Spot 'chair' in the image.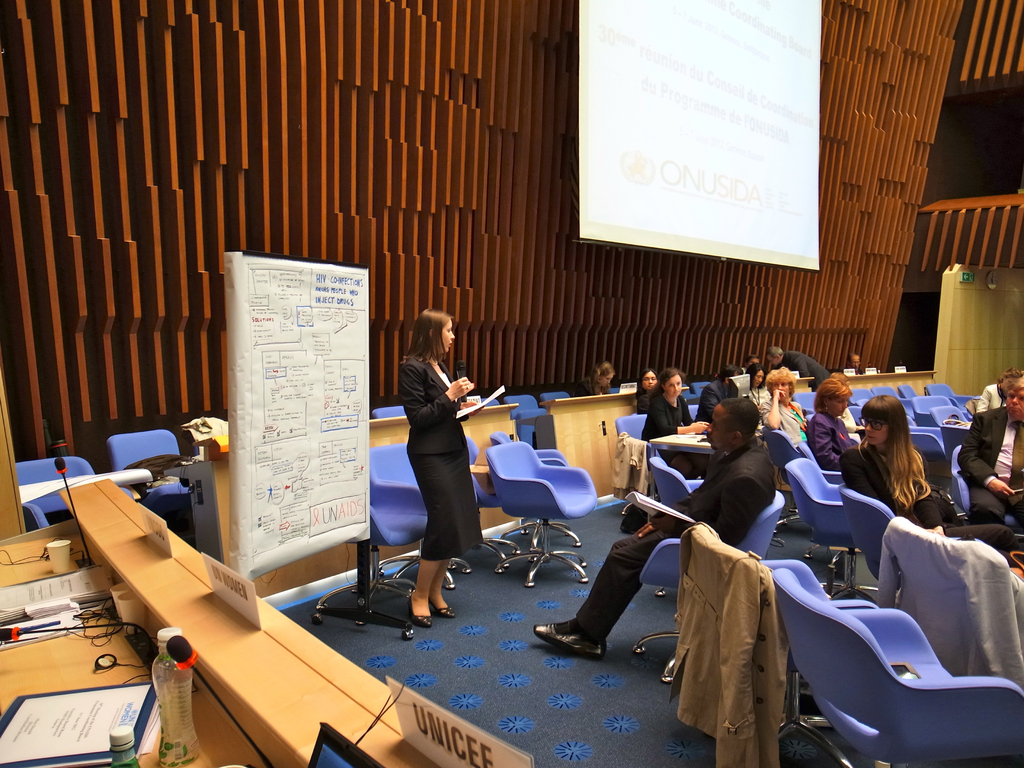
'chair' found at bbox=[510, 404, 545, 443].
